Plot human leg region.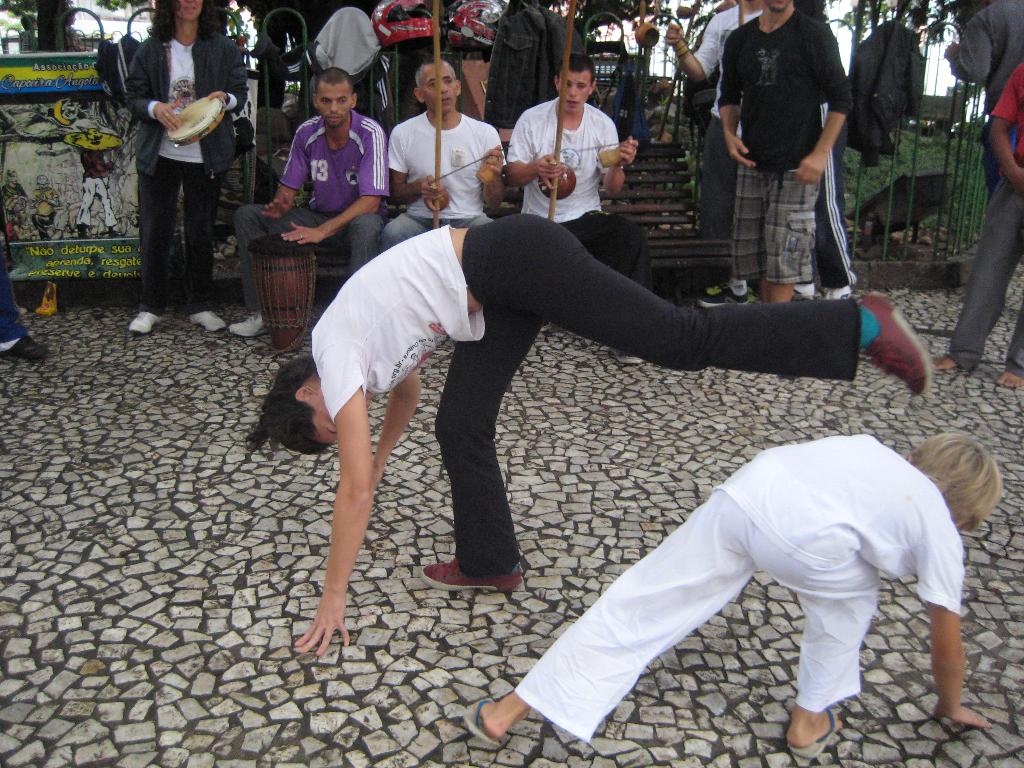
Plotted at l=136, t=163, r=175, b=303.
